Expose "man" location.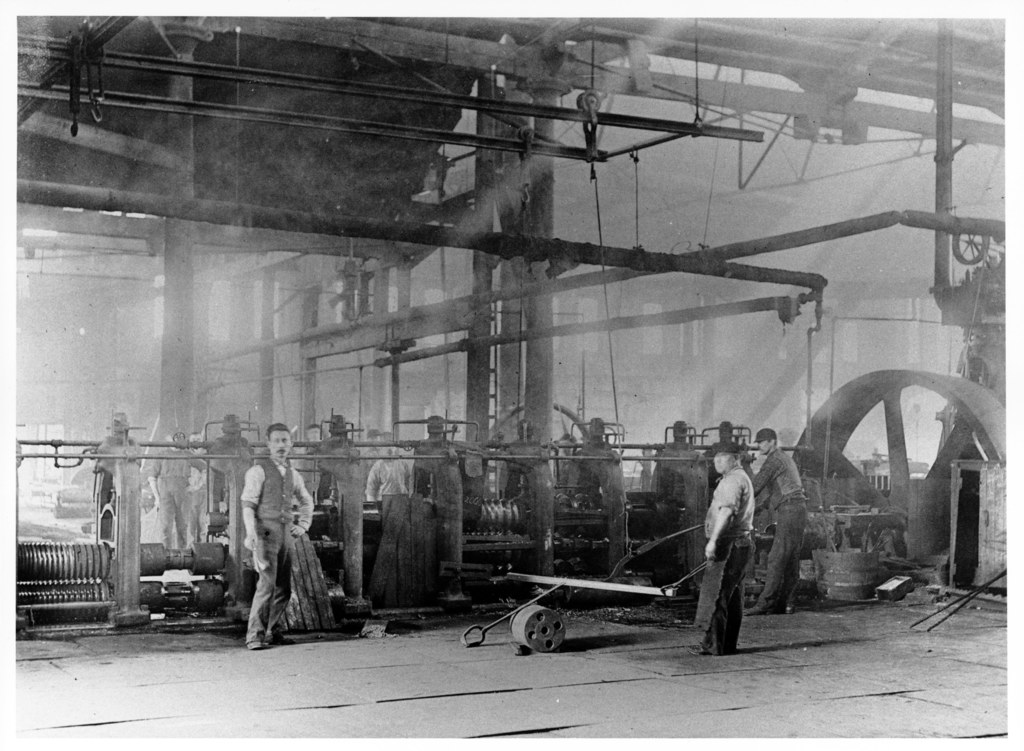
Exposed at [x1=226, y1=425, x2=325, y2=649].
